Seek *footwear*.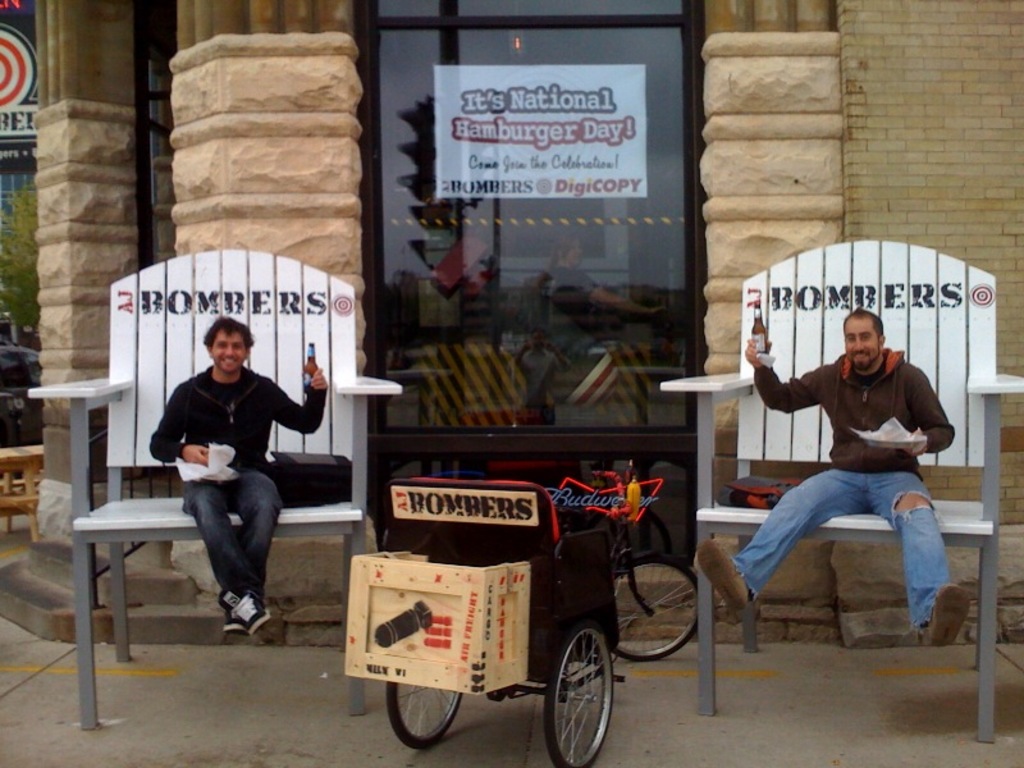
bbox(224, 613, 250, 636).
